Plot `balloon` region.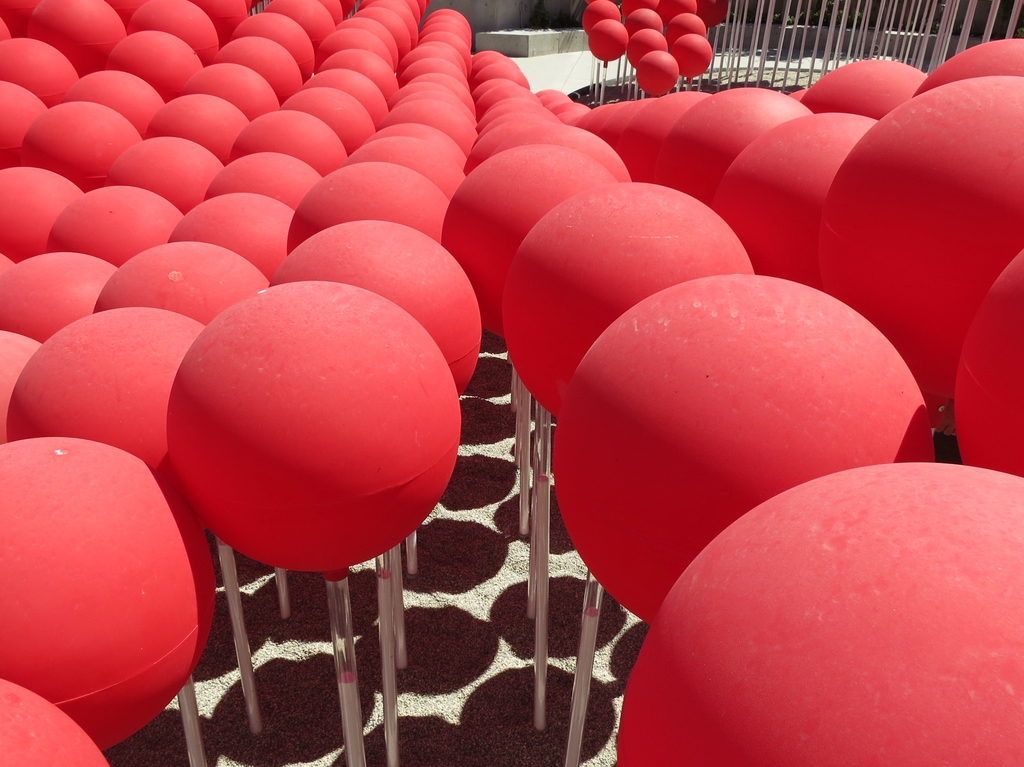
Plotted at rect(199, 147, 322, 211).
